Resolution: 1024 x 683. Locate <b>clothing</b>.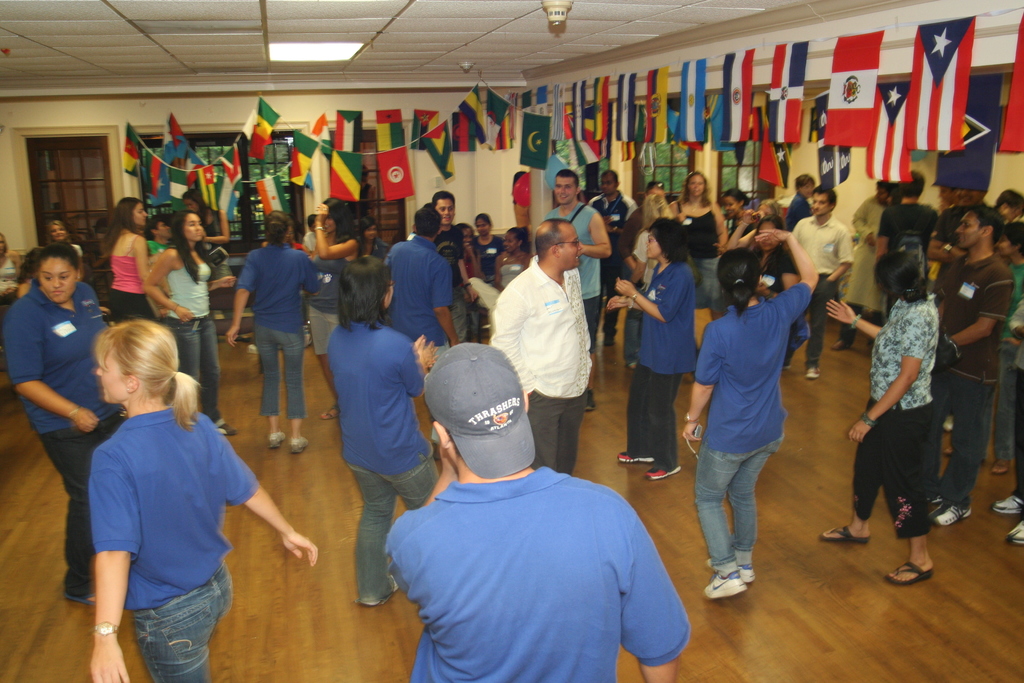
region(929, 249, 1014, 516).
